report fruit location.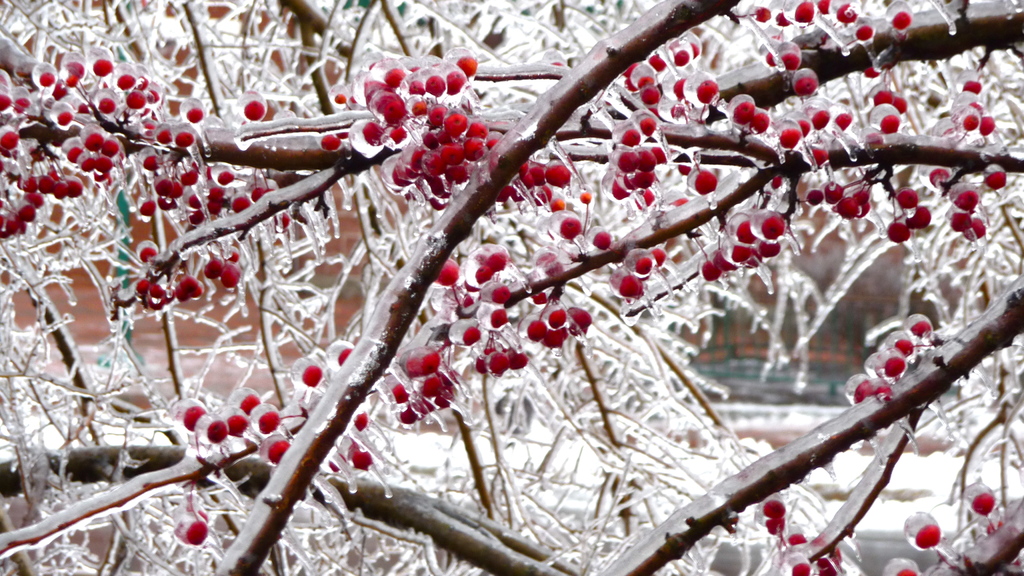
Report: [left=893, top=11, right=912, bottom=28].
